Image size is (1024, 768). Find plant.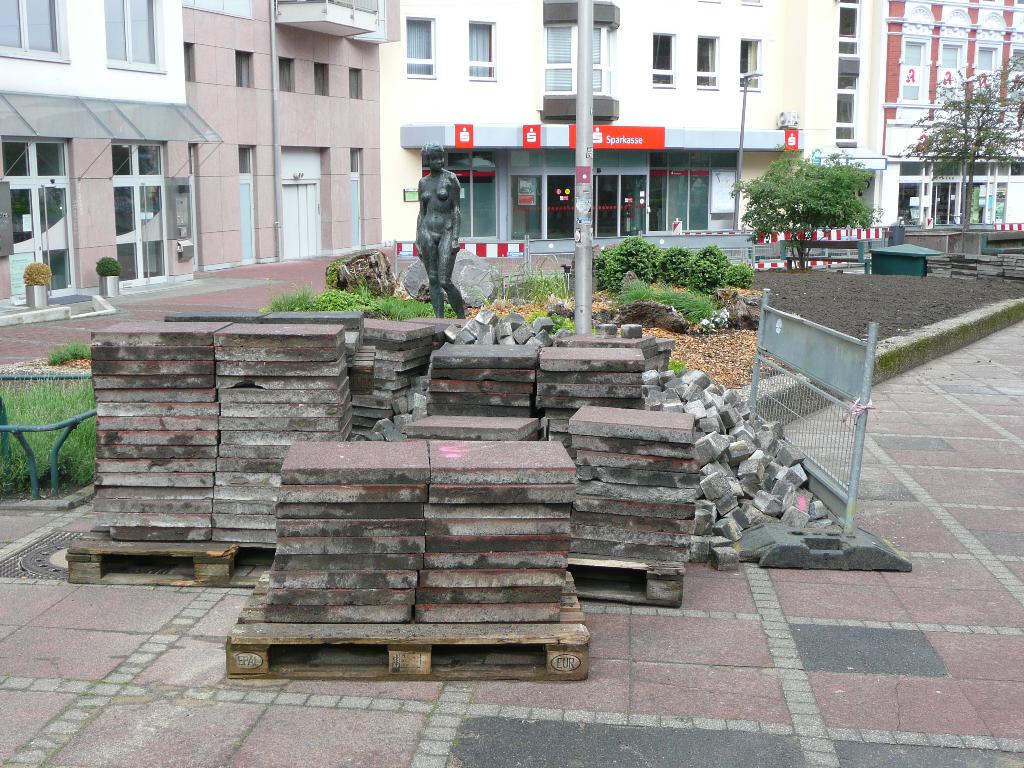
locate(381, 285, 464, 323).
